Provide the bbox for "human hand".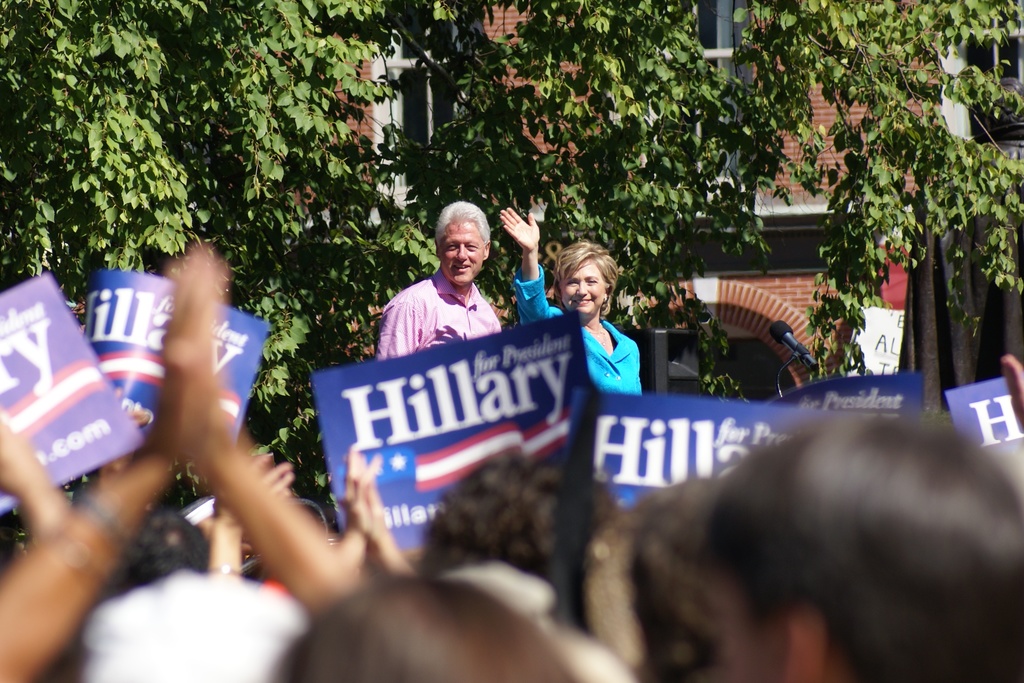
(498, 202, 543, 256).
